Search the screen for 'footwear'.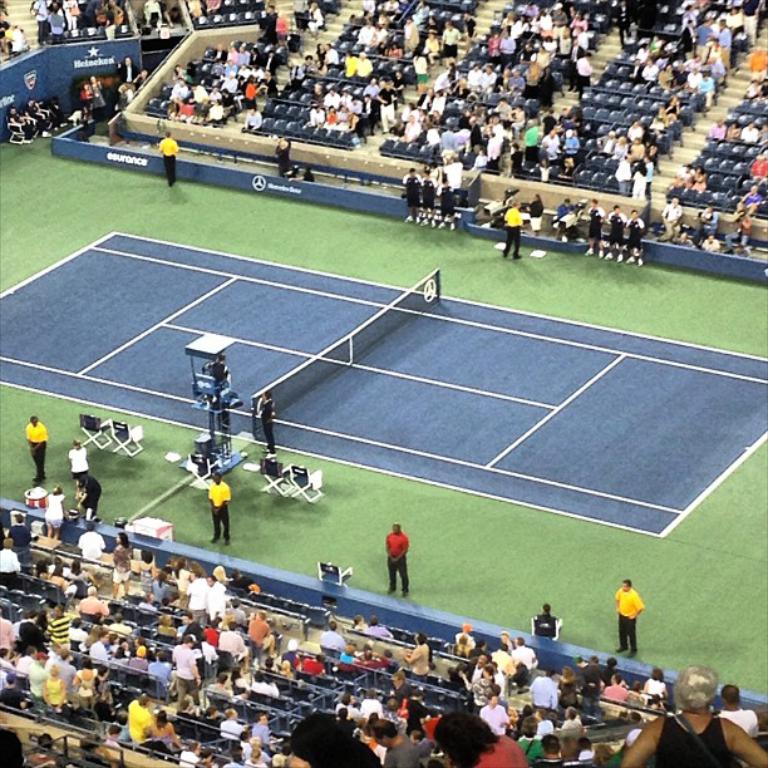
Found at left=584, top=246, right=591, bottom=253.
